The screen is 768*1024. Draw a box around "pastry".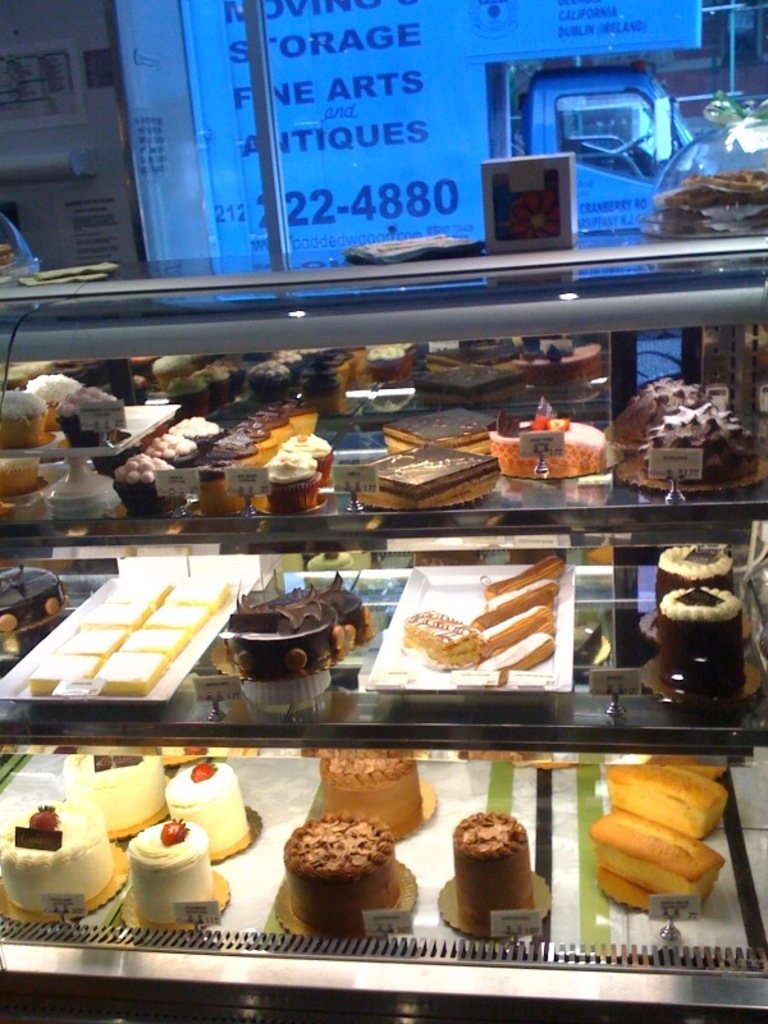
<box>32,361,91,422</box>.
